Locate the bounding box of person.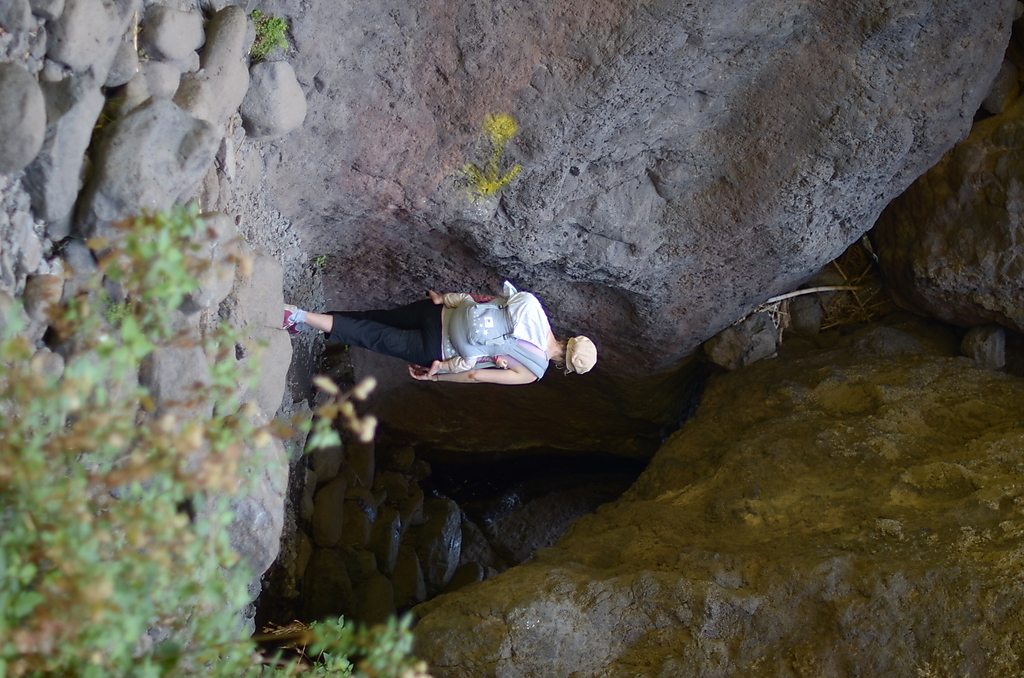
Bounding box: detection(428, 280, 541, 377).
